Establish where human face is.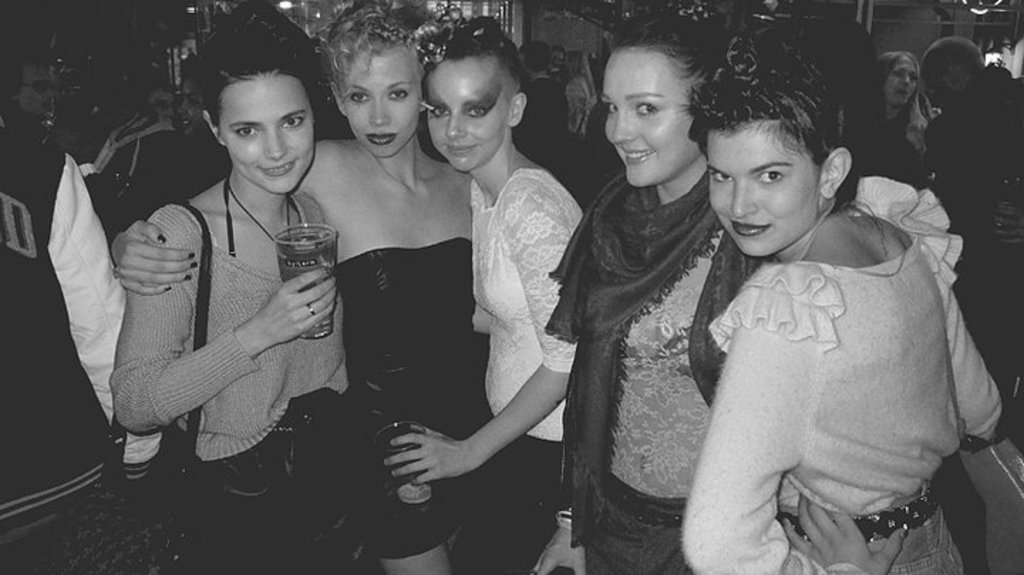
Established at (708, 120, 823, 258).
